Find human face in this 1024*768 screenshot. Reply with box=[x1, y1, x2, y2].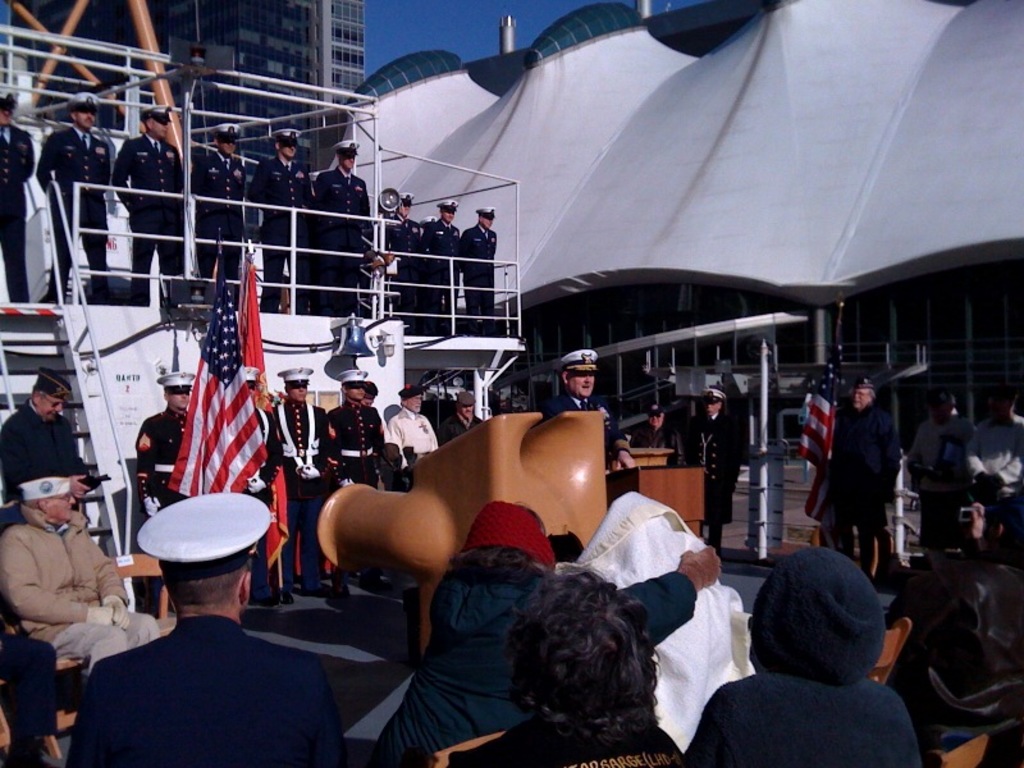
box=[38, 396, 61, 417].
